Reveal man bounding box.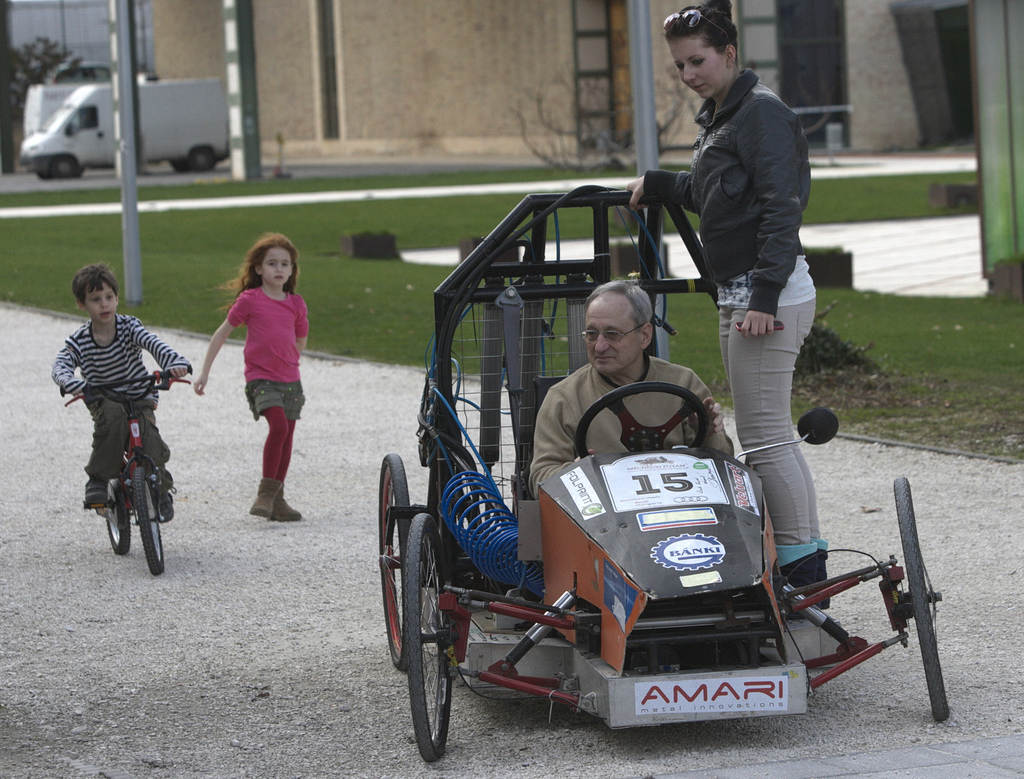
Revealed: bbox(521, 276, 738, 503).
